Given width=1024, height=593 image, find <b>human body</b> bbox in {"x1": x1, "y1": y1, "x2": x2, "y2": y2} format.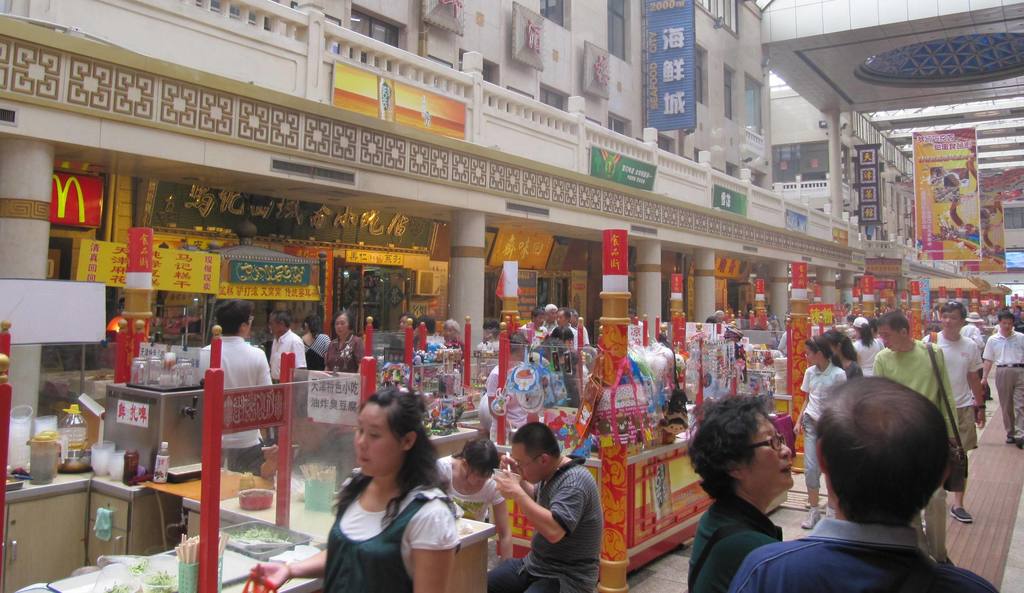
{"x1": 982, "y1": 312, "x2": 1023, "y2": 451}.
